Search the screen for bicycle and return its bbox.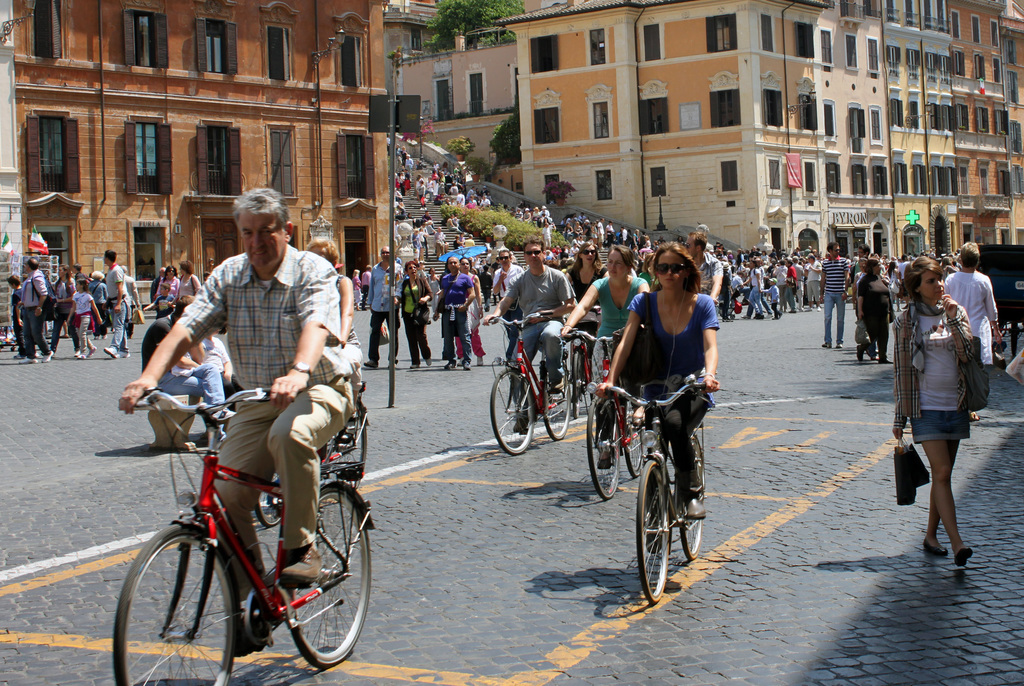
Found: bbox=[559, 306, 598, 421].
